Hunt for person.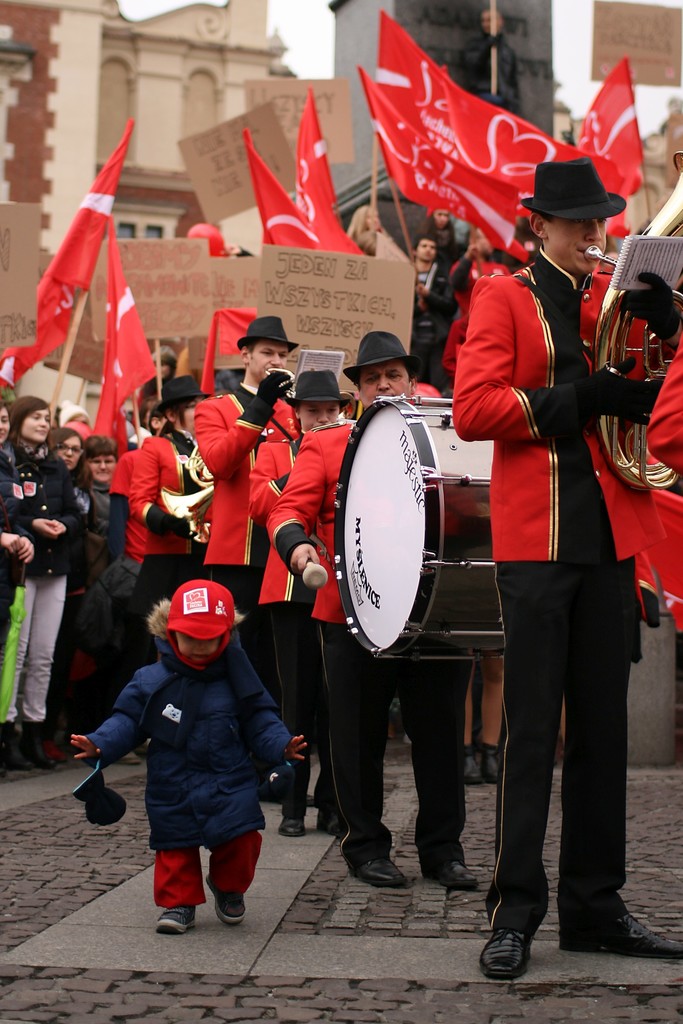
Hunted down at (left=136, top=354, right=210, bottom=599).
